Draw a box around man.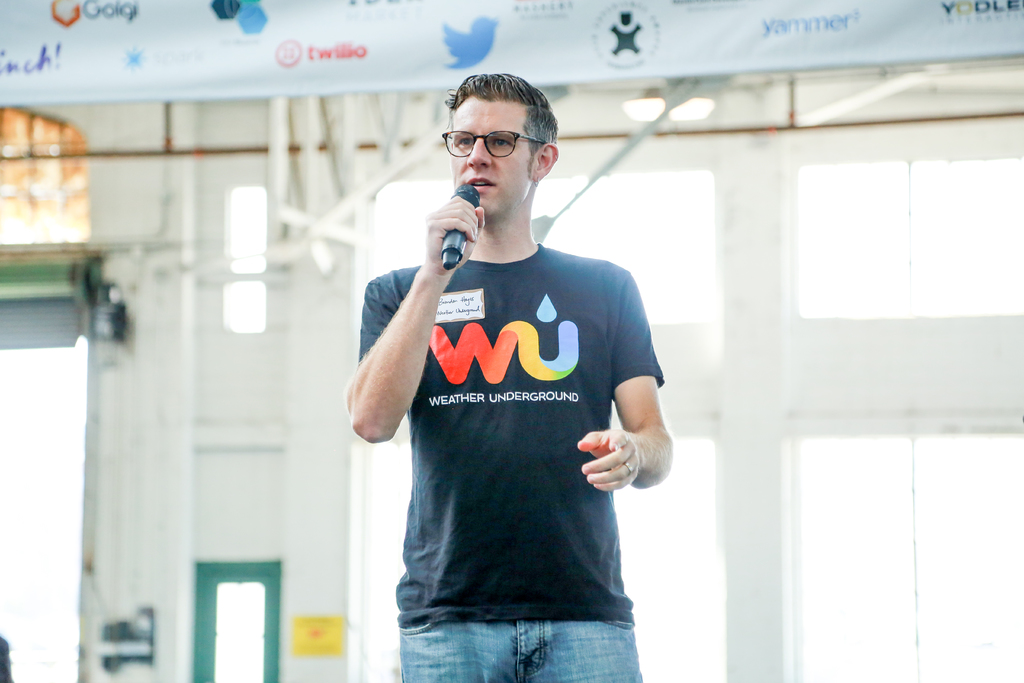
l=343, t=72, r=687, b=672.
